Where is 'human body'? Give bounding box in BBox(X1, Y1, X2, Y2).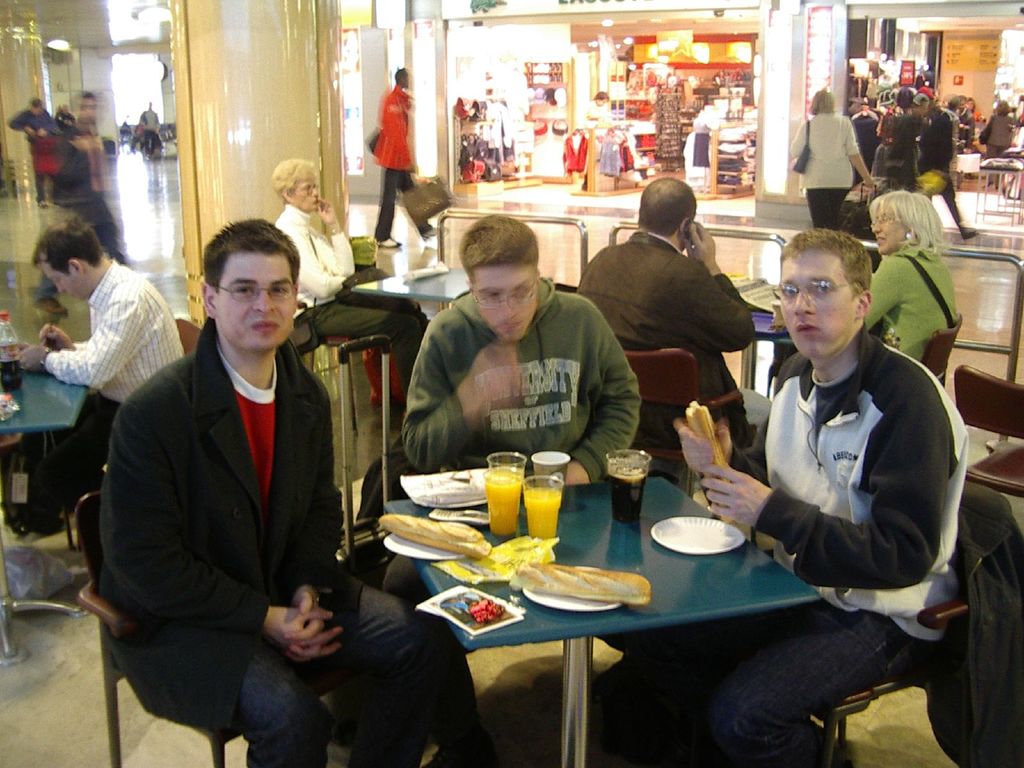
BBox(95, 315, 452, 767).
